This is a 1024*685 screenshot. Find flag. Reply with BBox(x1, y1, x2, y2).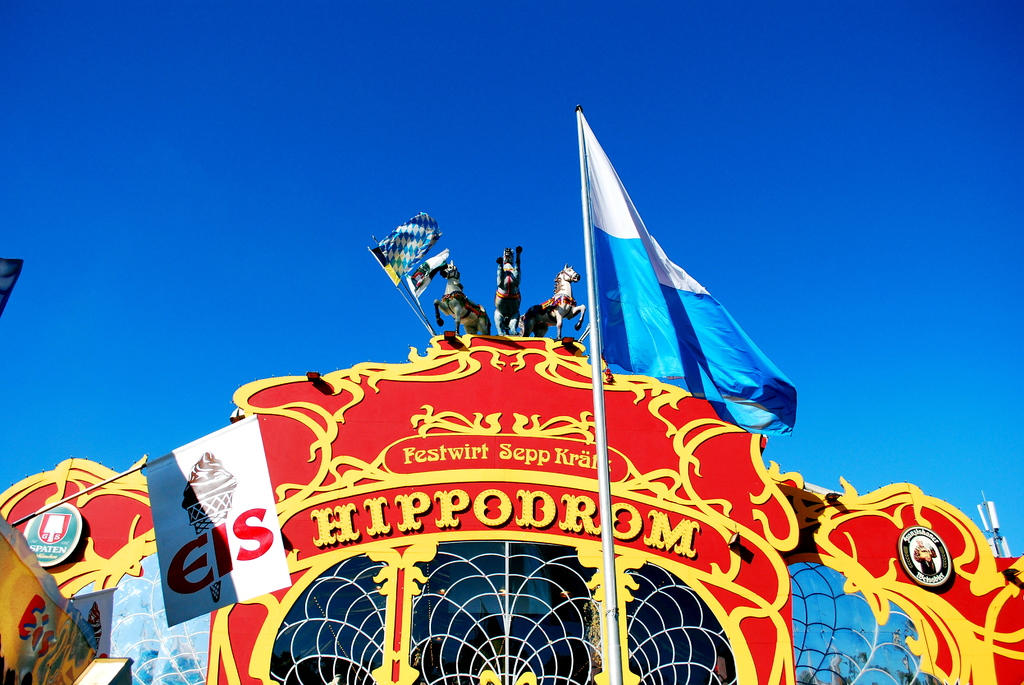
BBox(376, 212, 440, 278).
